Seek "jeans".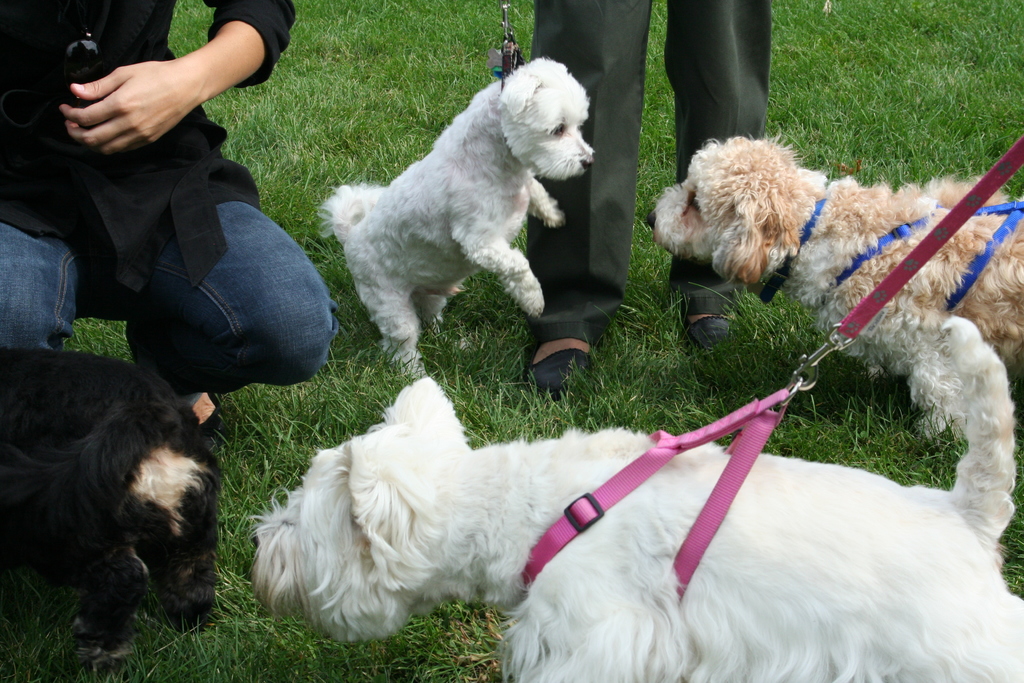
x1=2 y1=193 x2=333 y2=417.
